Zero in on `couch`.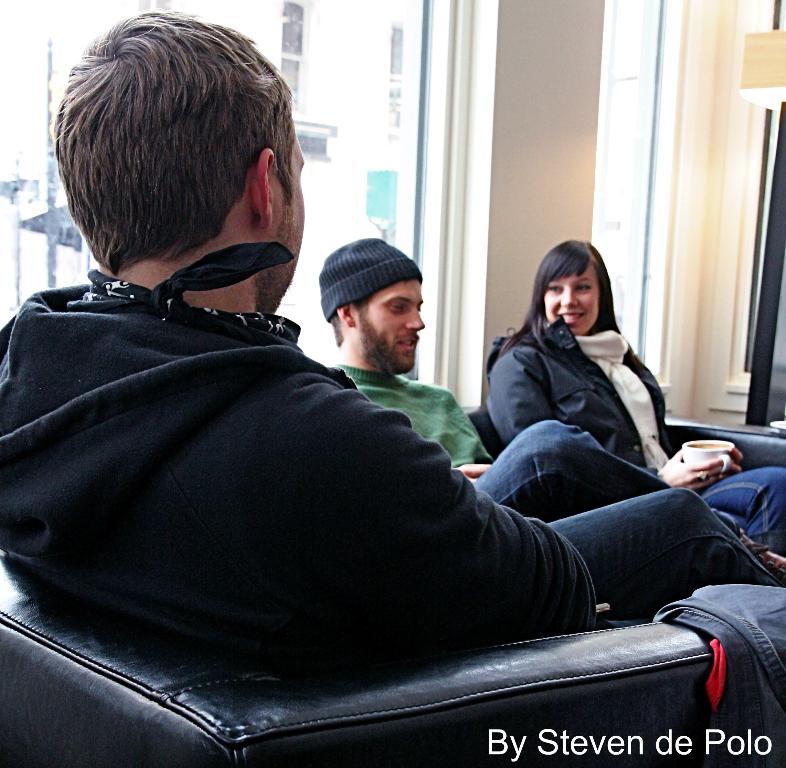
Zeroed in: x1=0, y1=418, x2=785, y2=767.
